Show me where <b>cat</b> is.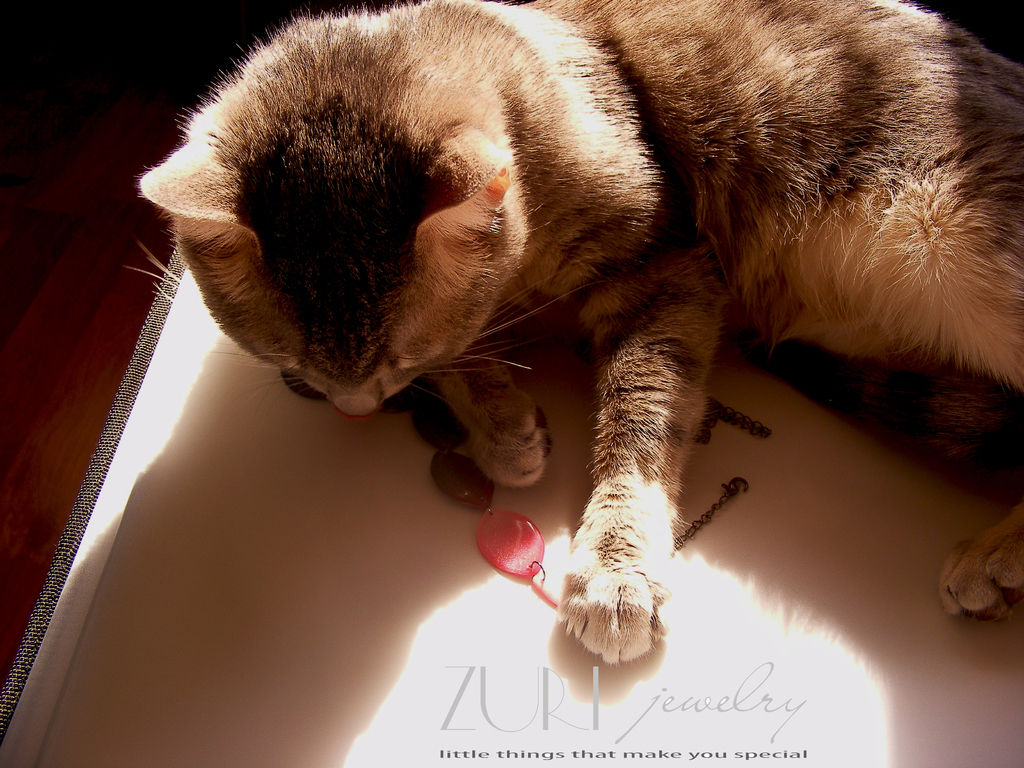
<b>cat</b> is at region(125, 0, 1023, 666).
